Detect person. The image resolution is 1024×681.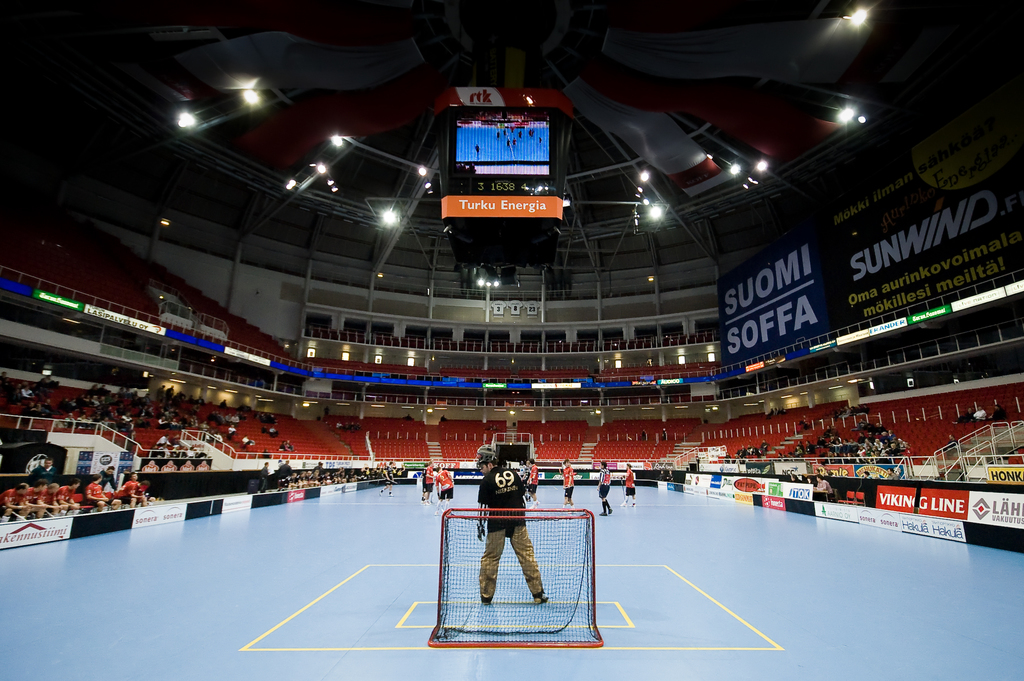
rect(817, 475, 833, 497).
